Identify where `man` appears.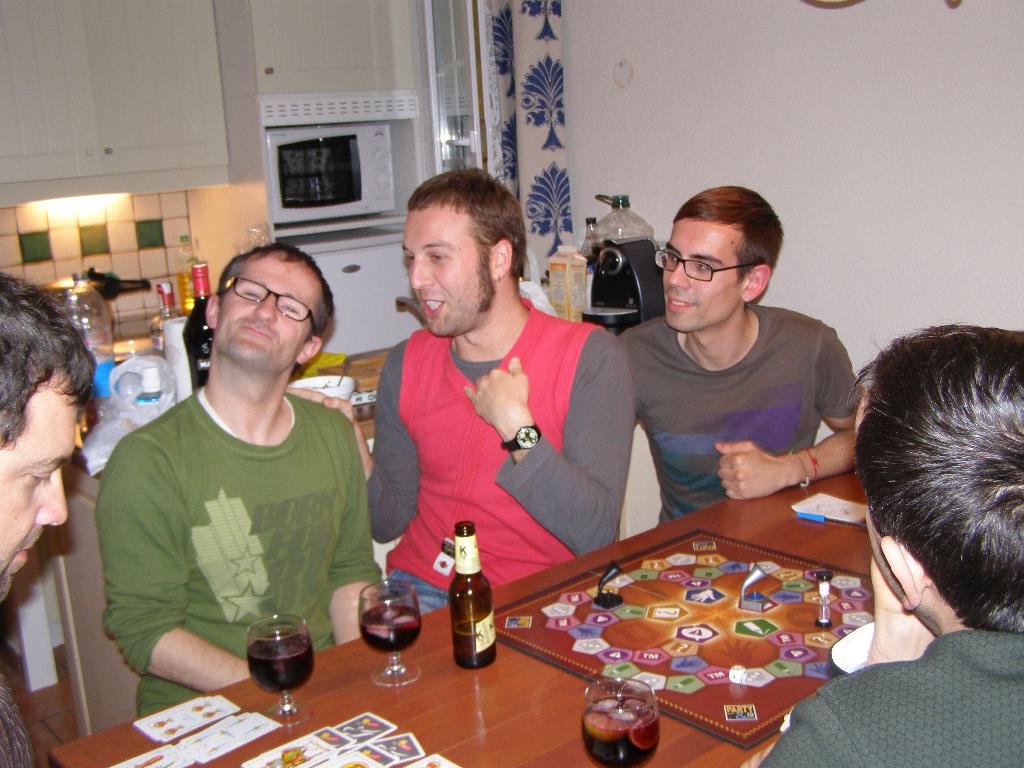
Appears at [758, 320, 1023, 767].
